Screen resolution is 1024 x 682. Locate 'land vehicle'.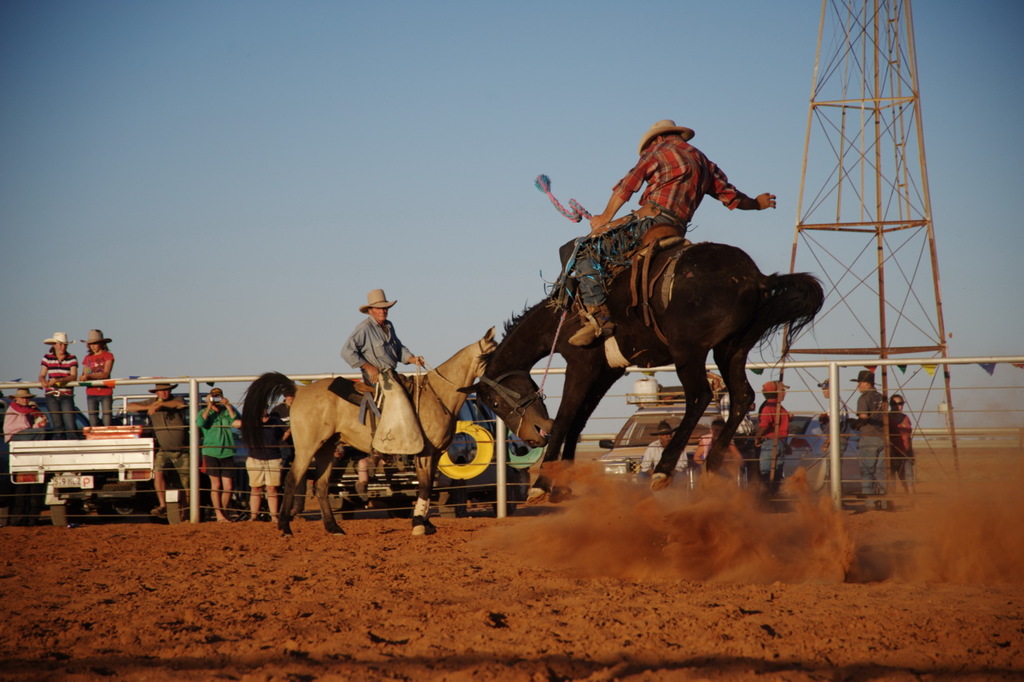
bbox(608, 404, 763, 484).
